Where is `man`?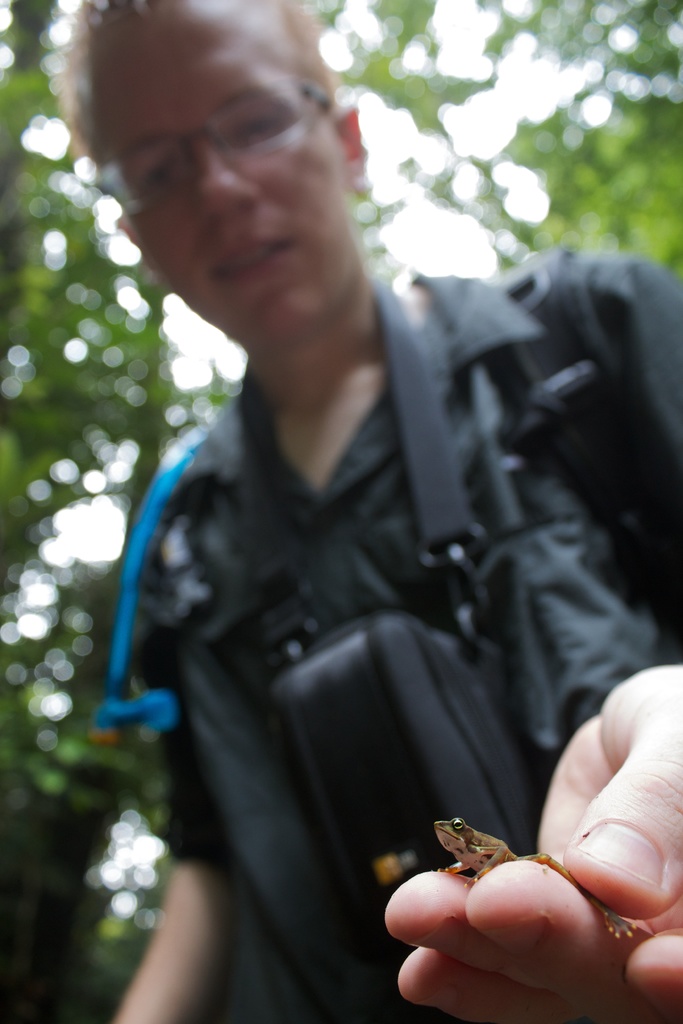
{"left": 27, "top": 63, "right": 666, "bottom": 991}.
